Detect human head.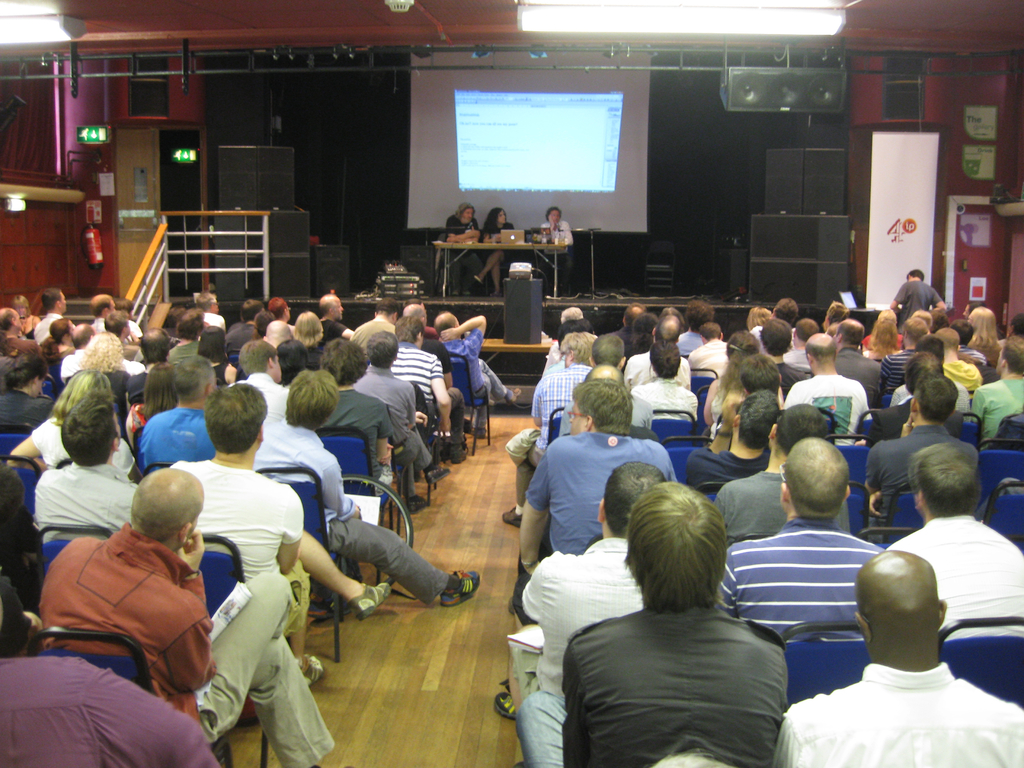
Detected at select_region(62, 392, 120, 467).
